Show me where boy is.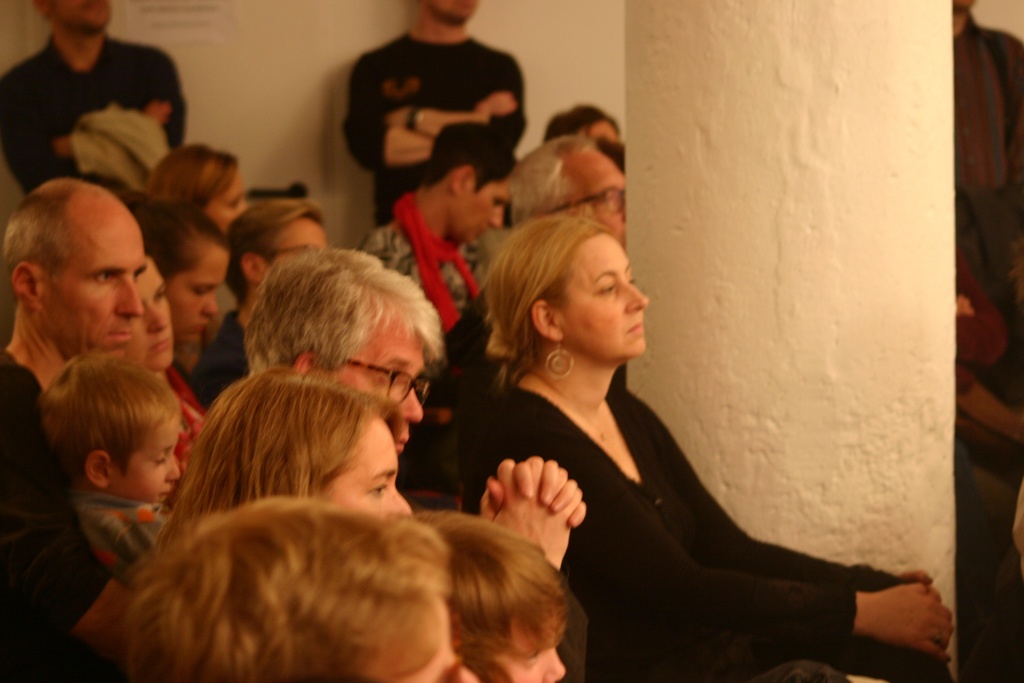
boy is at (35, 347, 198, 571).
